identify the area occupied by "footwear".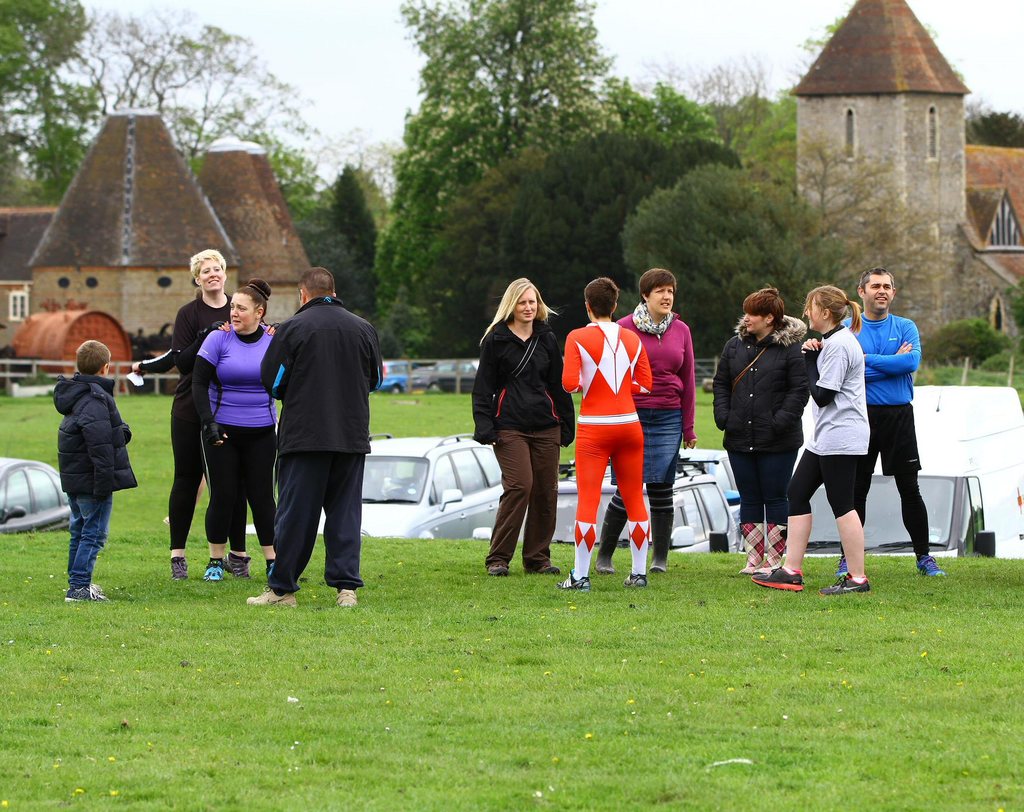
Area: [597,505,626,573].
